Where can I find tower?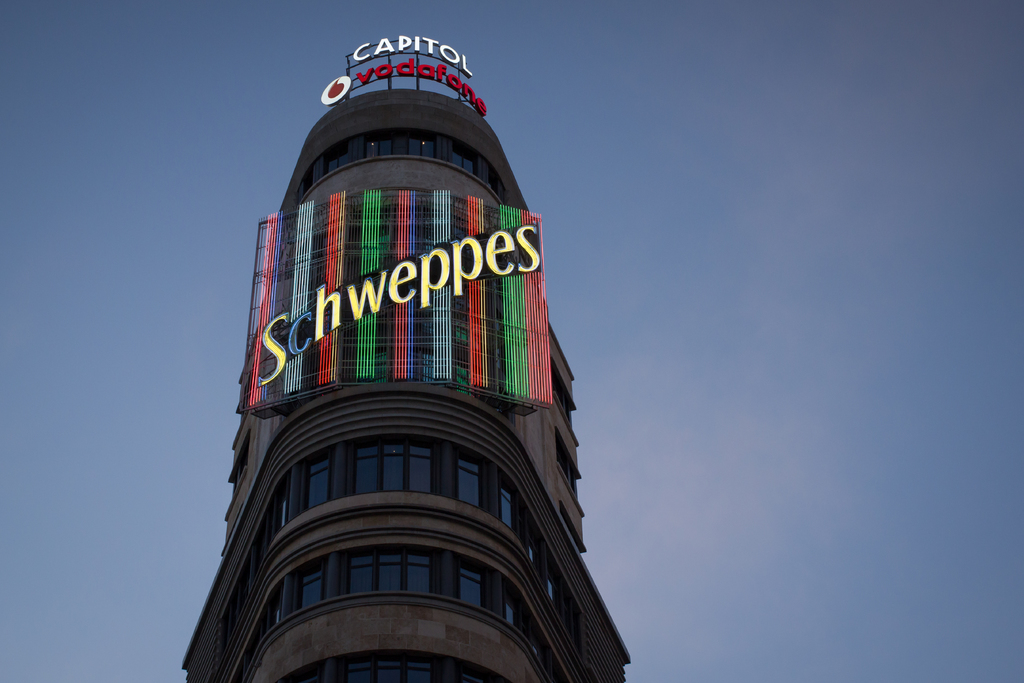
You can find it at x1=183, y1=31, x2=636, y2=682.
